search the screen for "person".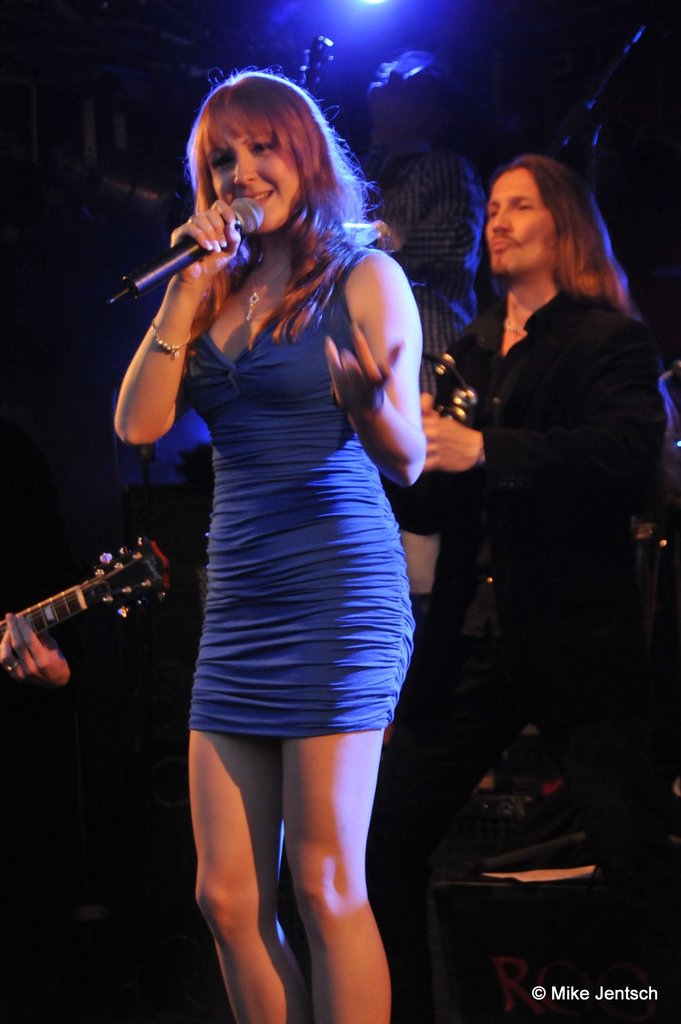
Found at locate(422, 129, 662, 971).
